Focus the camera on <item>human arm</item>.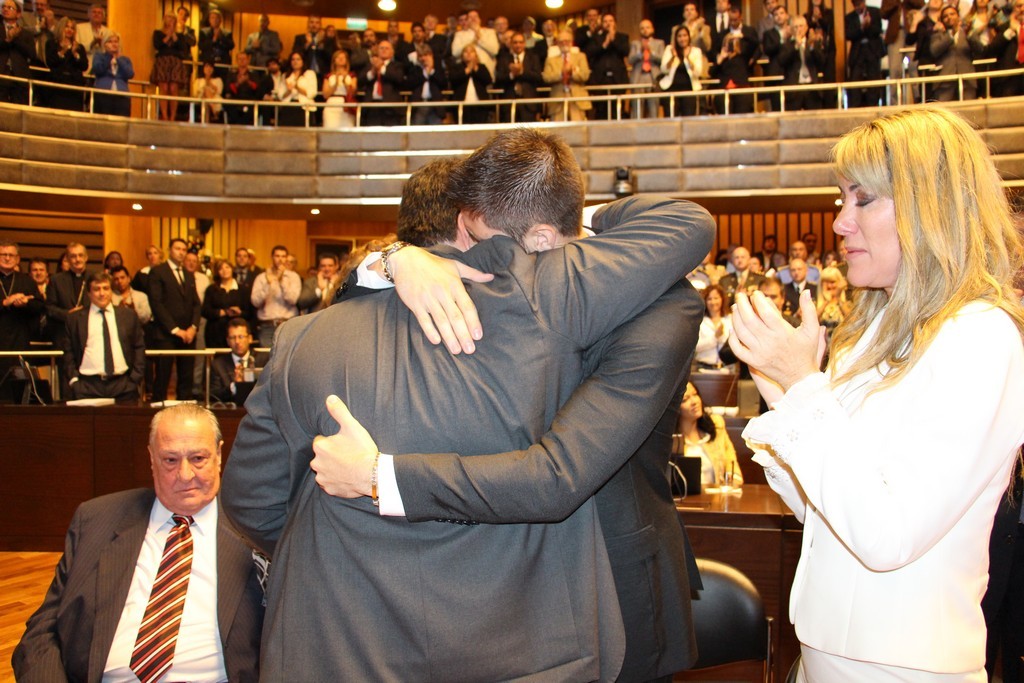
Focus region: l=350, t=210, r=485, b=360.
